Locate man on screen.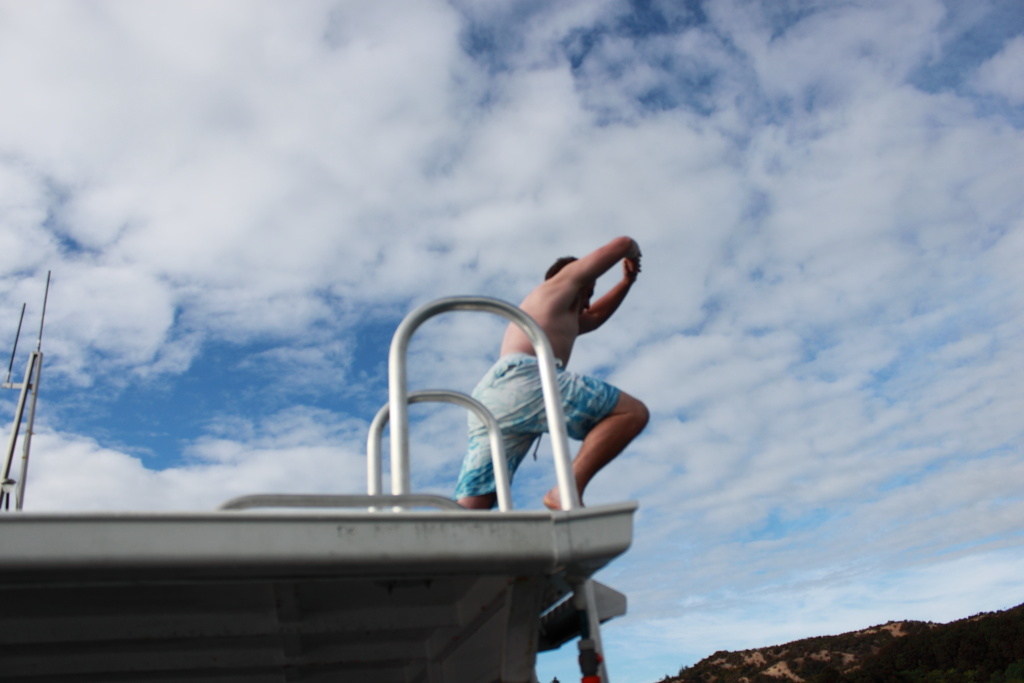
On screen at [406,224,667,570].
